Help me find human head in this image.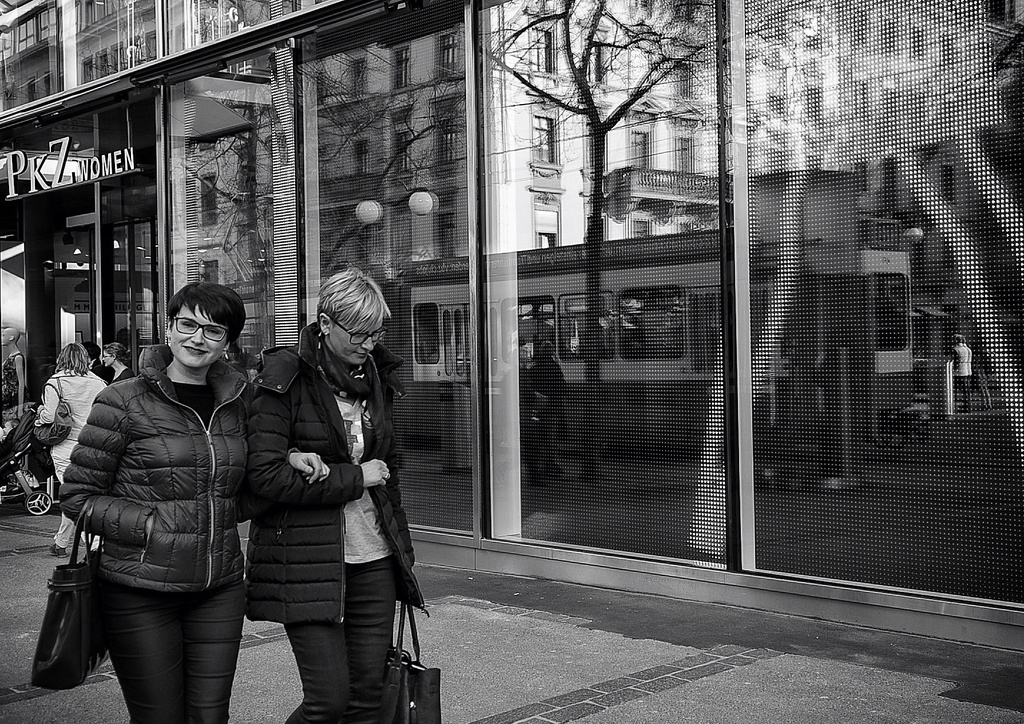
Found it: locate(140, 280, 235, 375).
